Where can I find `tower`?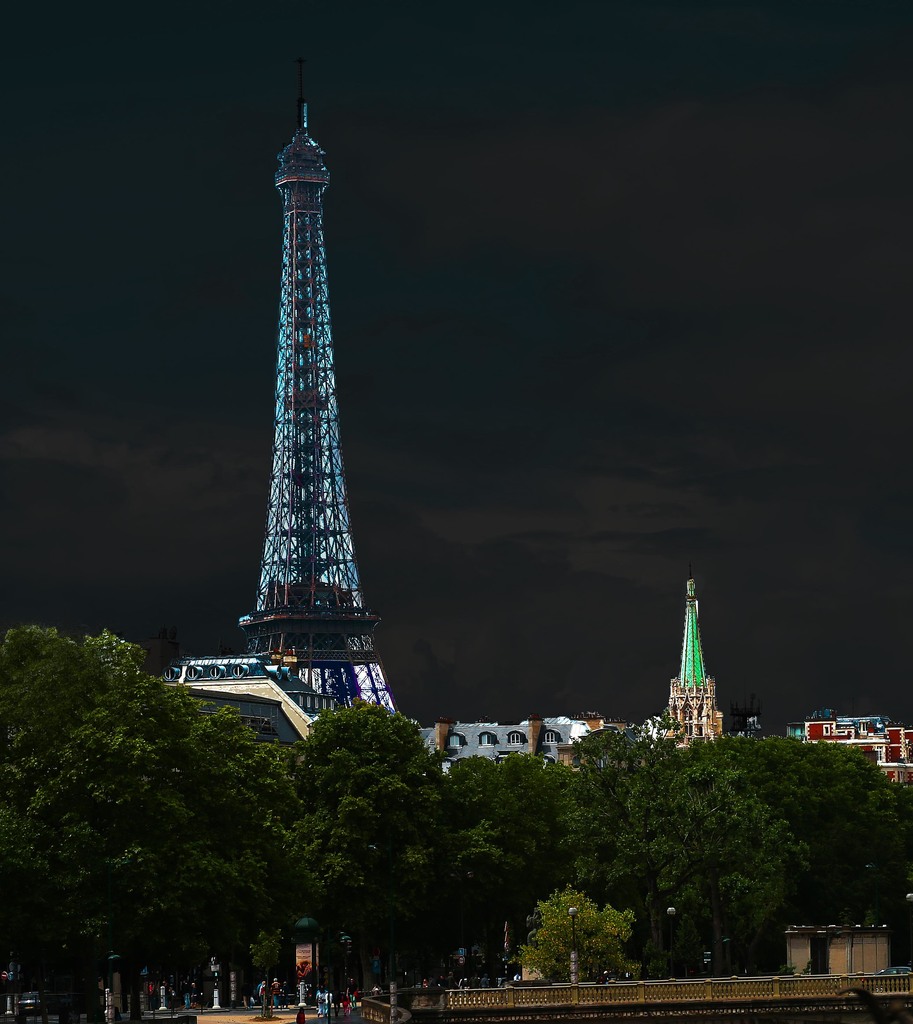
You can find it at BBox(659, 579, 732, 753).
